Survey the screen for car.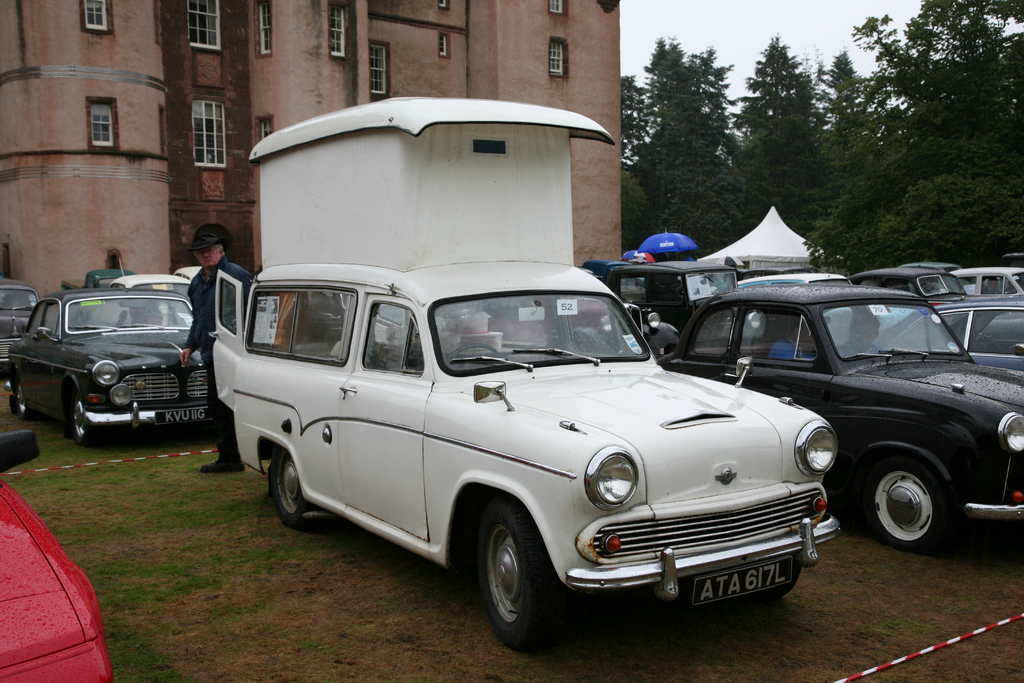
Survey found: box=[219, 258, 843, 647].
